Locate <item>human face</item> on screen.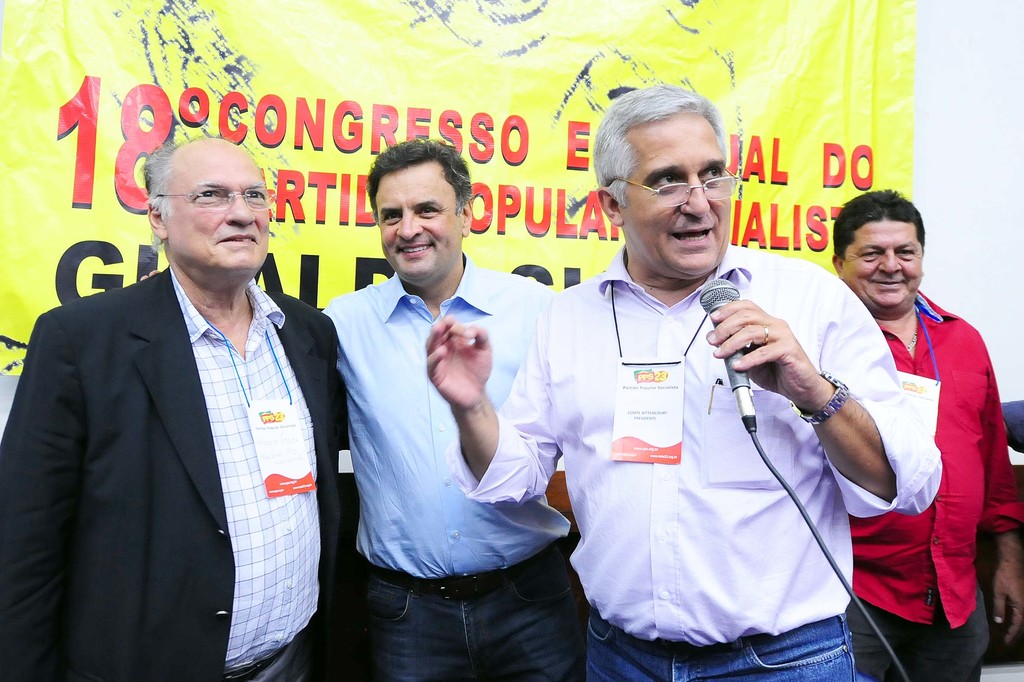
On screen at [376,163,465,286].
